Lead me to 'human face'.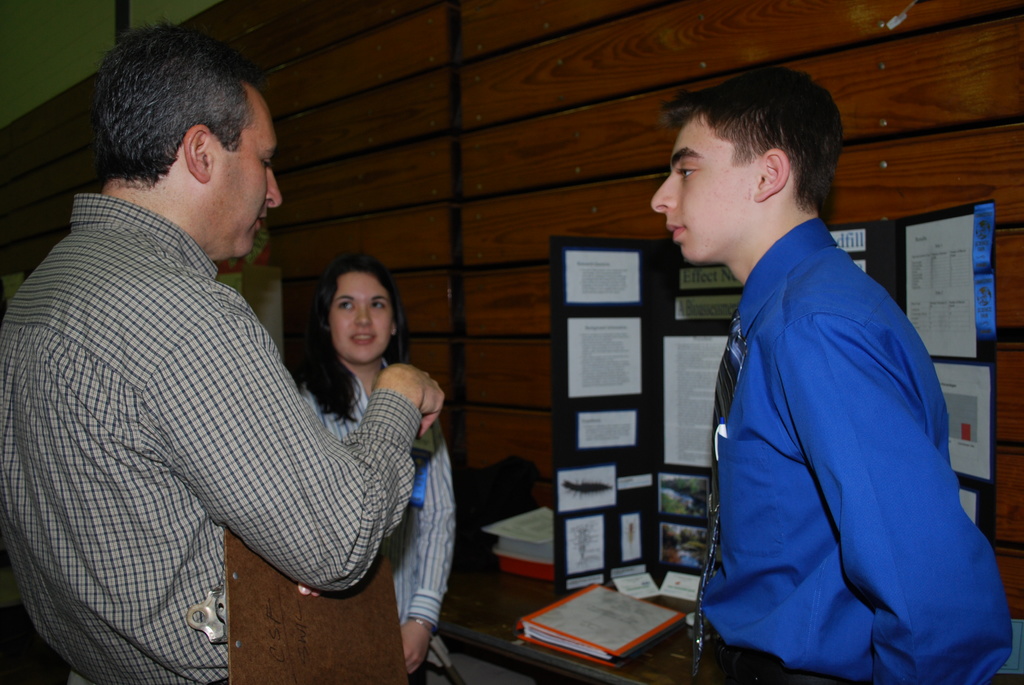
Lead to bbox=[209, 104, 284, 255].
